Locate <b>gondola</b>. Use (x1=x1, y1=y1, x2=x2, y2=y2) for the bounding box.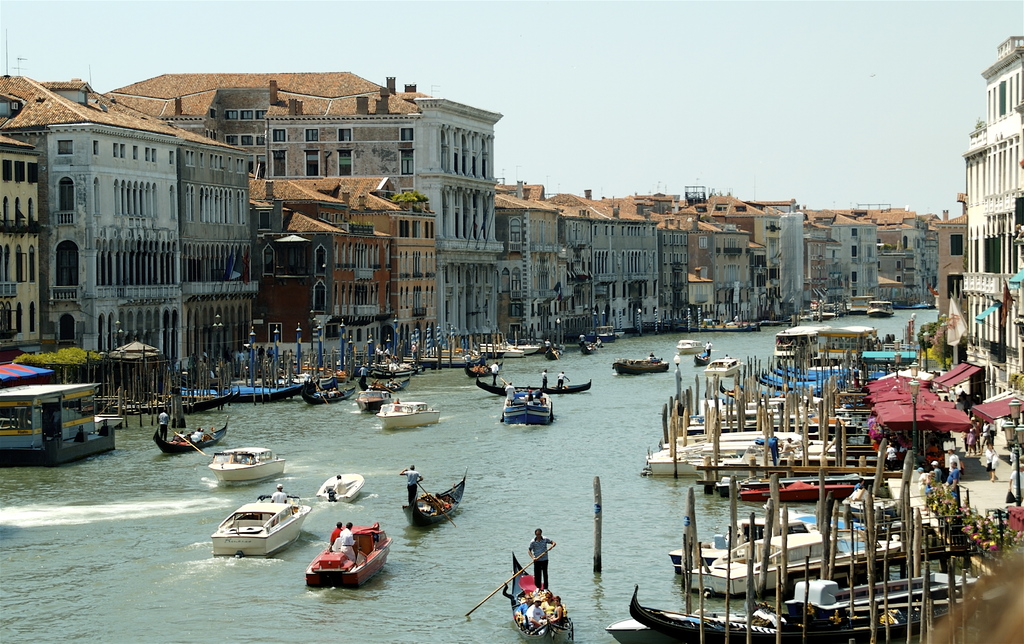
(x1=502, y1=547, x2=575, y2=643).
